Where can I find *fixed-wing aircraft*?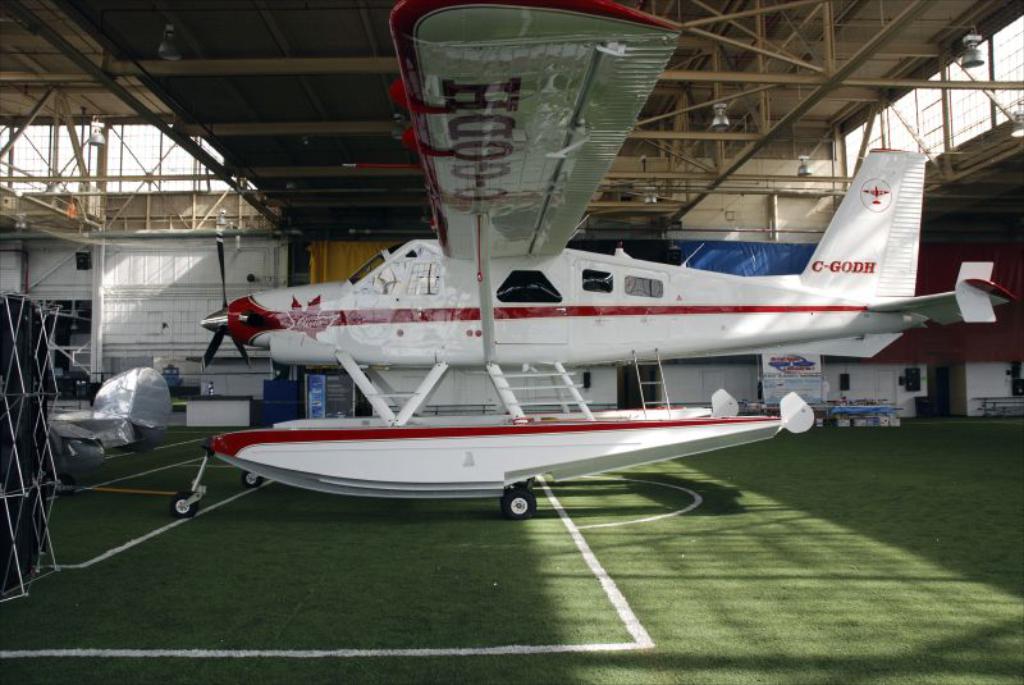
You can find it at 192, 0, 1016, 385.
